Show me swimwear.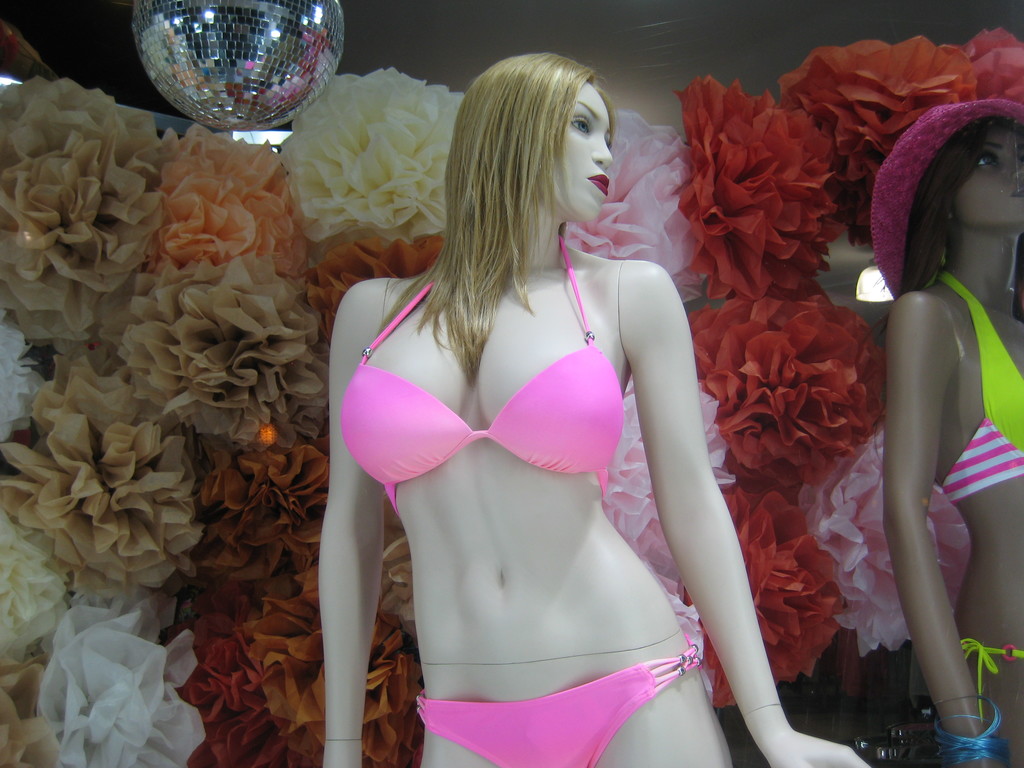
swimwear is here: select_region(938, 268, 1023, 504).
